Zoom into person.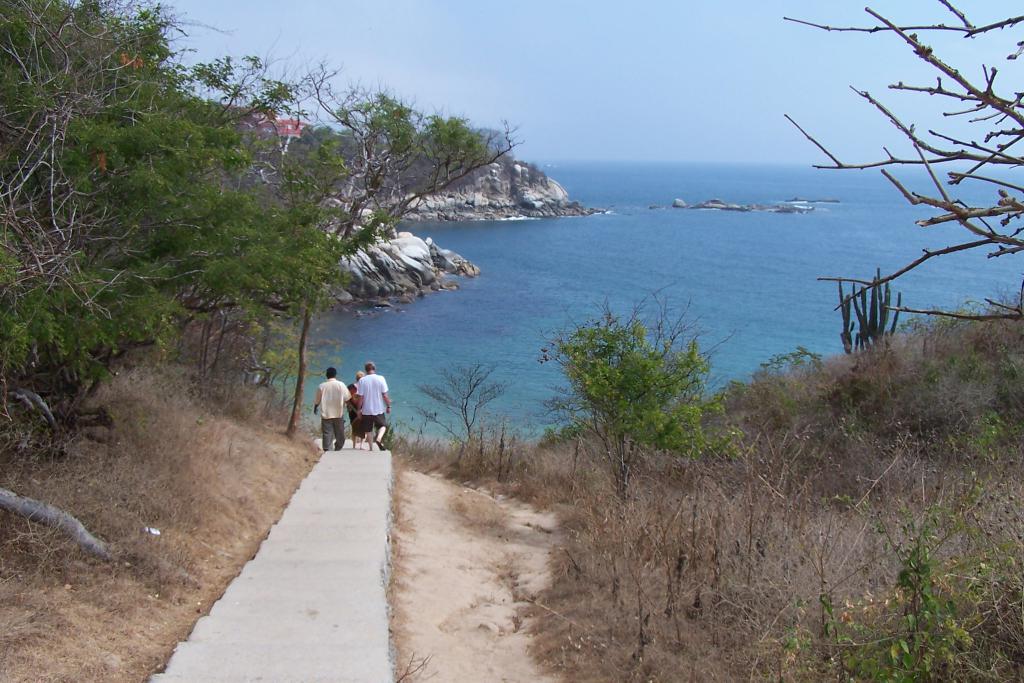
Zoom target: [left=312, top=366, right=355, bottom=449].
